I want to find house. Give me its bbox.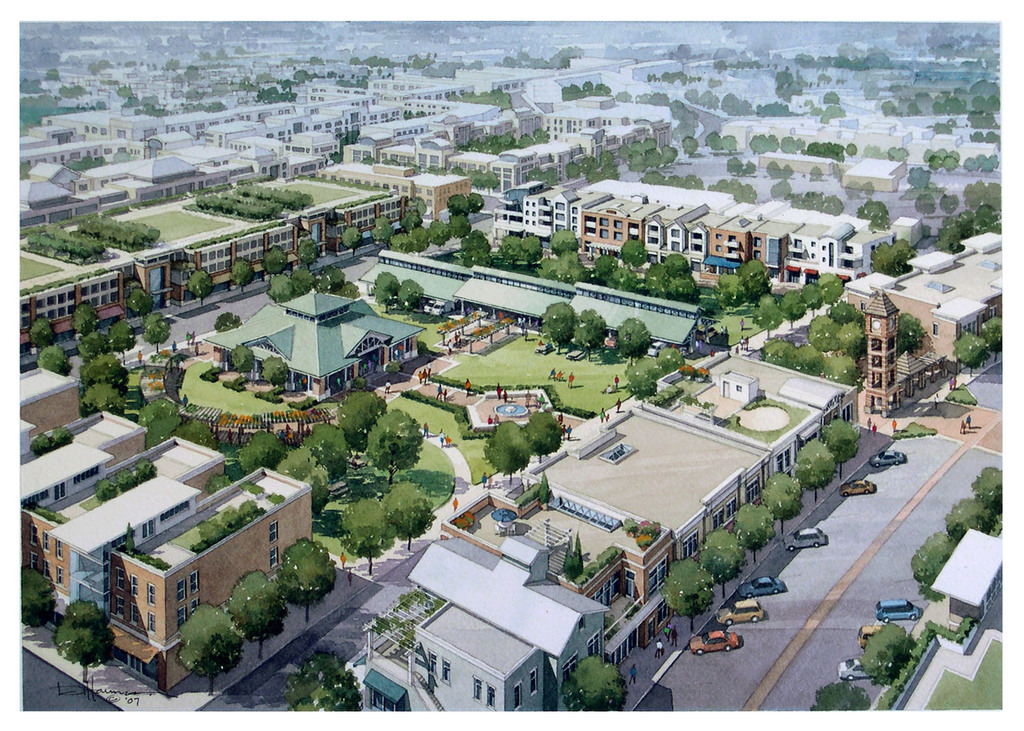
(385, 235, 461, 321).
